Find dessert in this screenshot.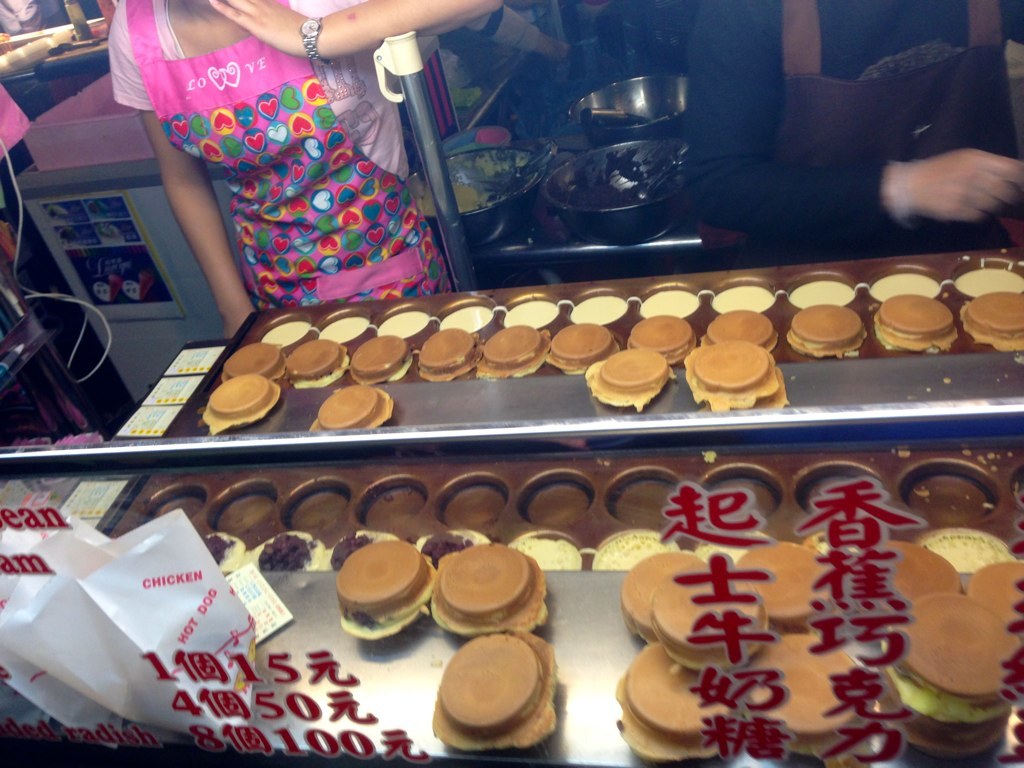
The bounding box for dessert is left=331, top=549, right=421, bottom=650.
